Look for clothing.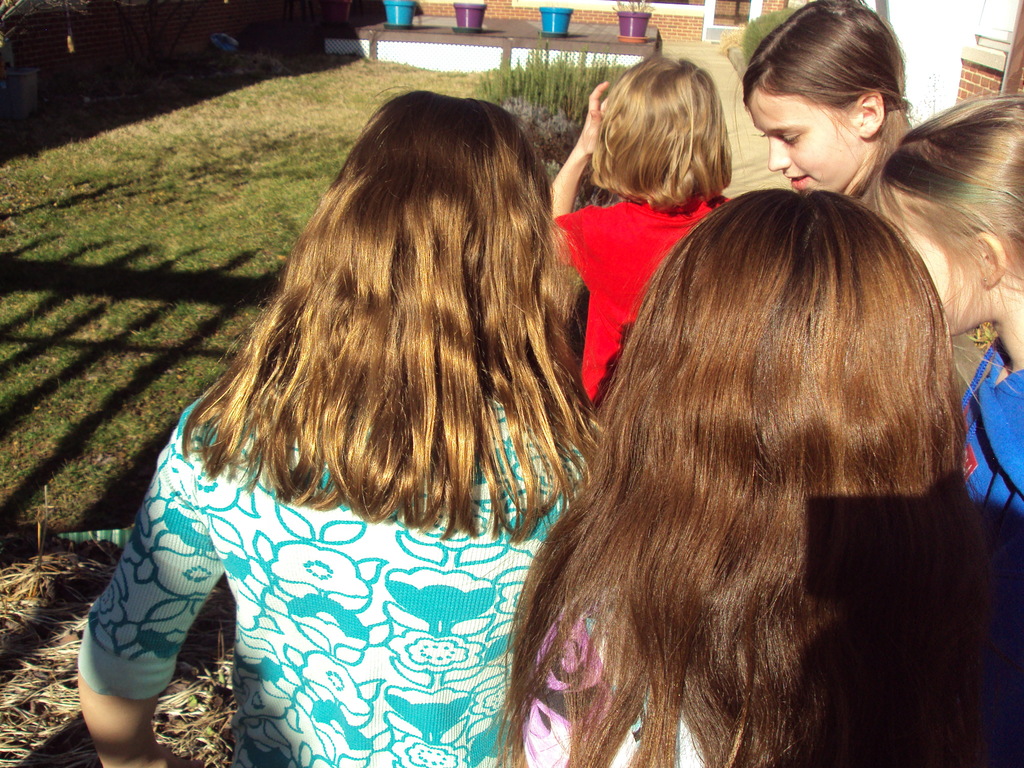
Found: x1=89 y1=324 x2=585 y2=742.
